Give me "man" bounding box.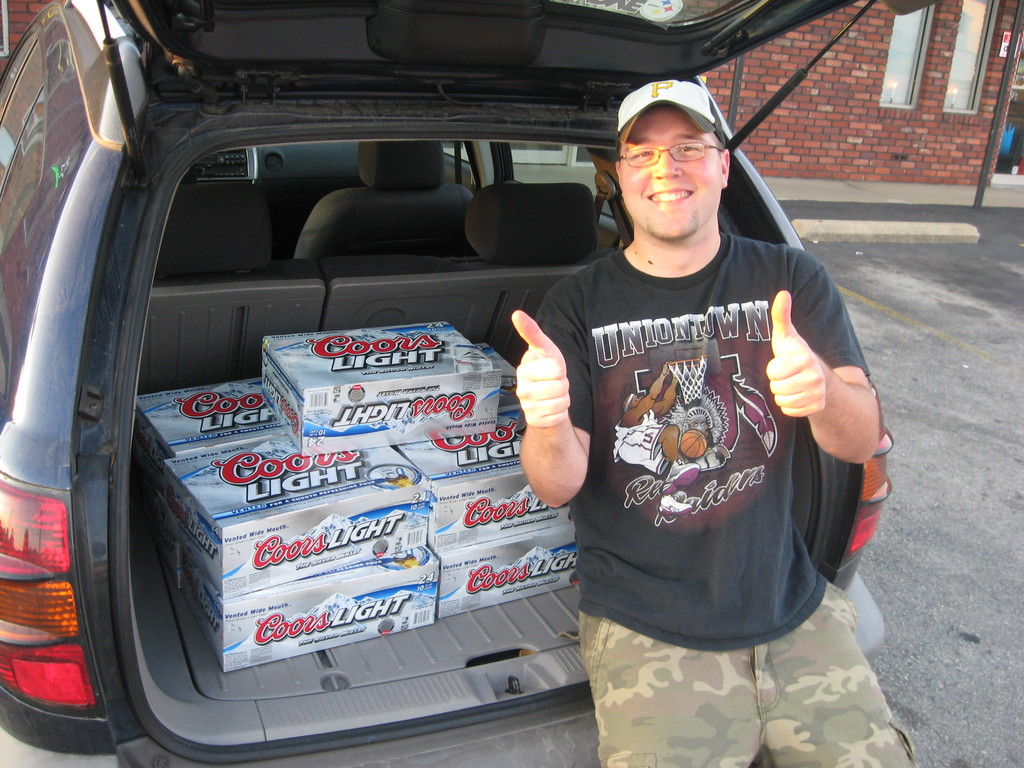
(502,67,875,755).
